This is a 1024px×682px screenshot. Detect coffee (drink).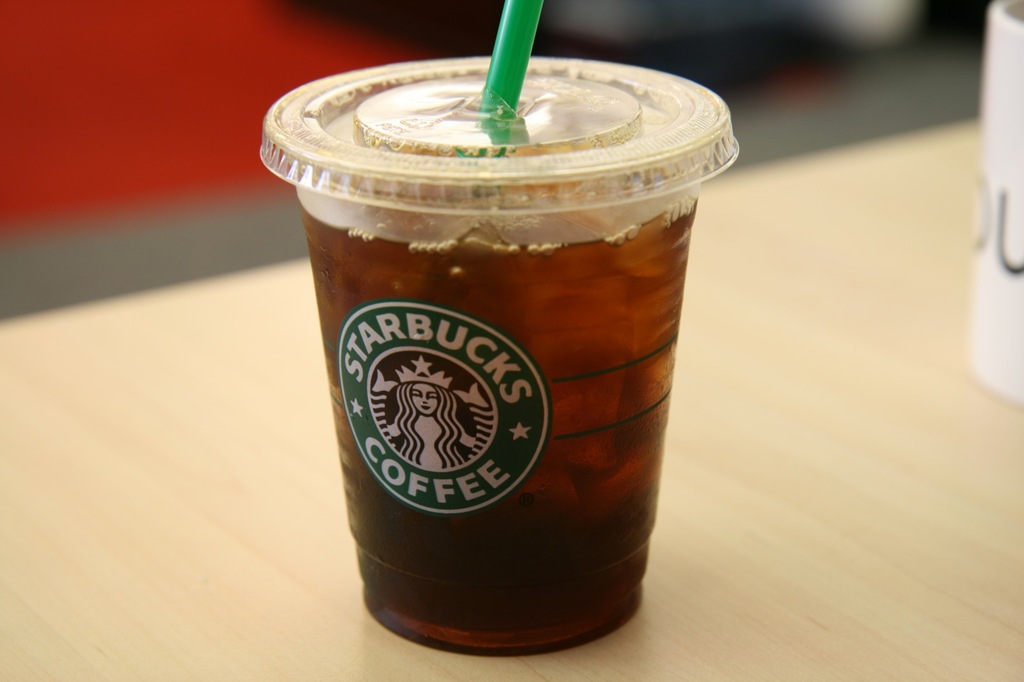
<box>275,38,720,670</box>.
